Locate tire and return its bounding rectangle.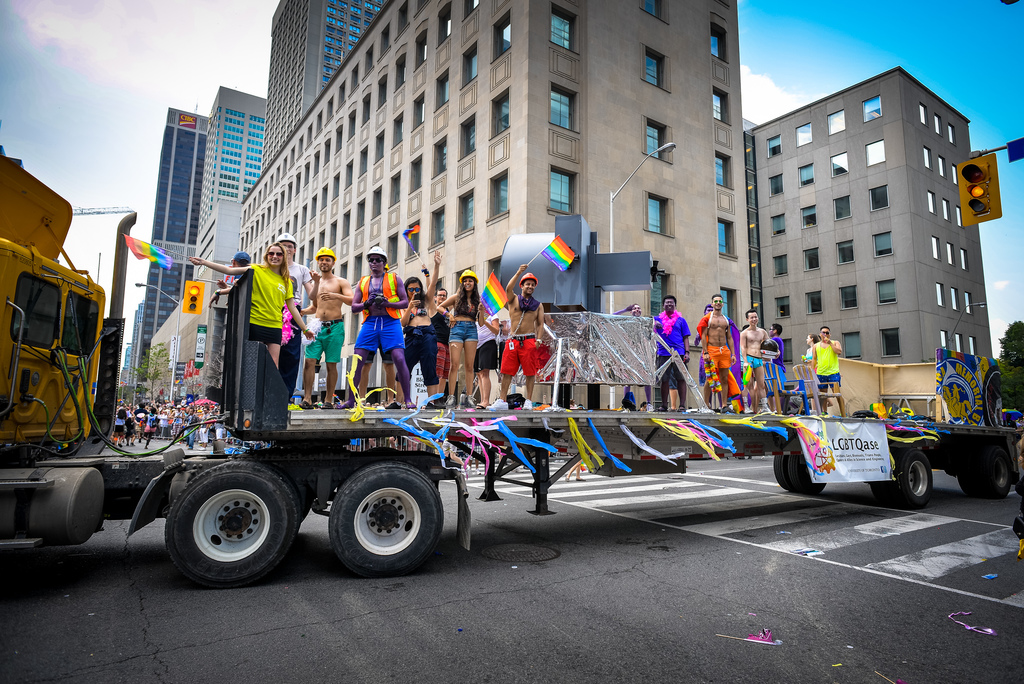
left=948, top=453, right=968, bottom=493.
